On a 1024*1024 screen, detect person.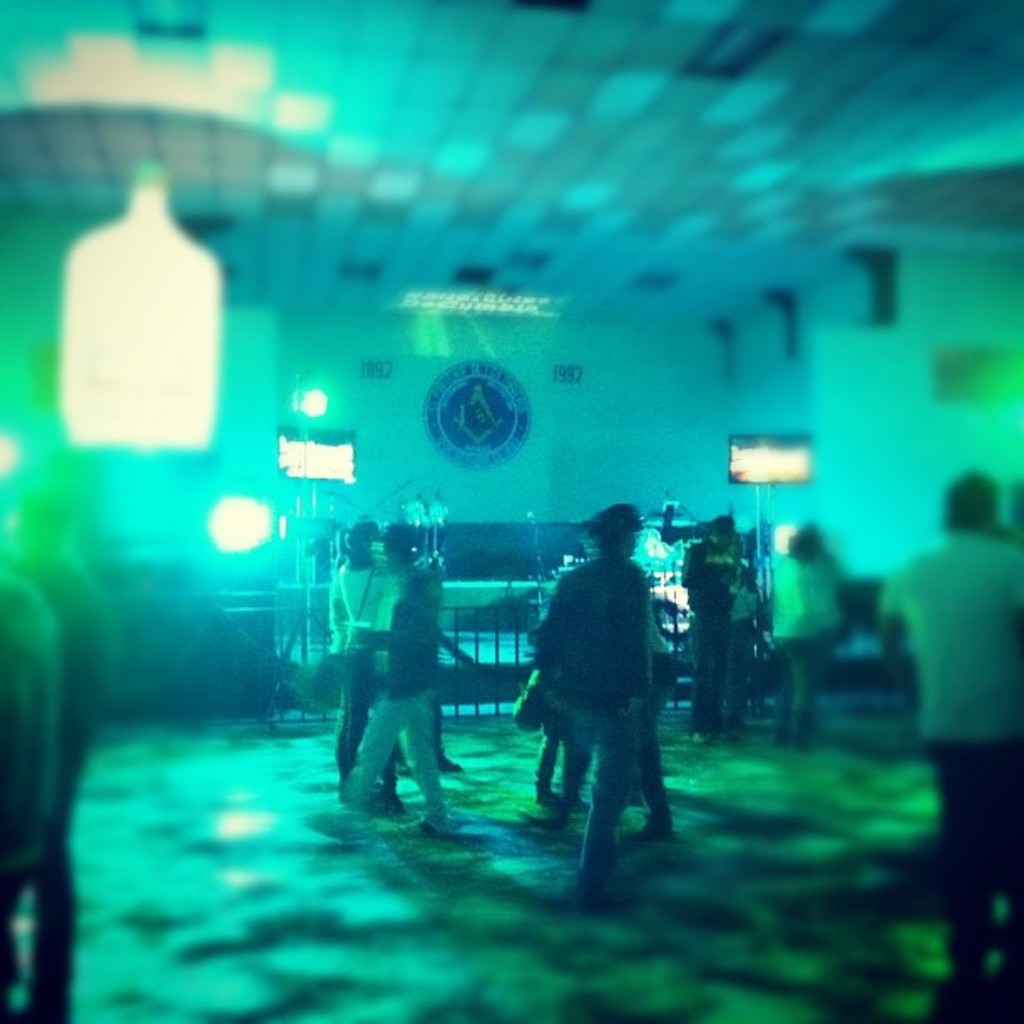
bbox(877, 472, 1022, 1022).
